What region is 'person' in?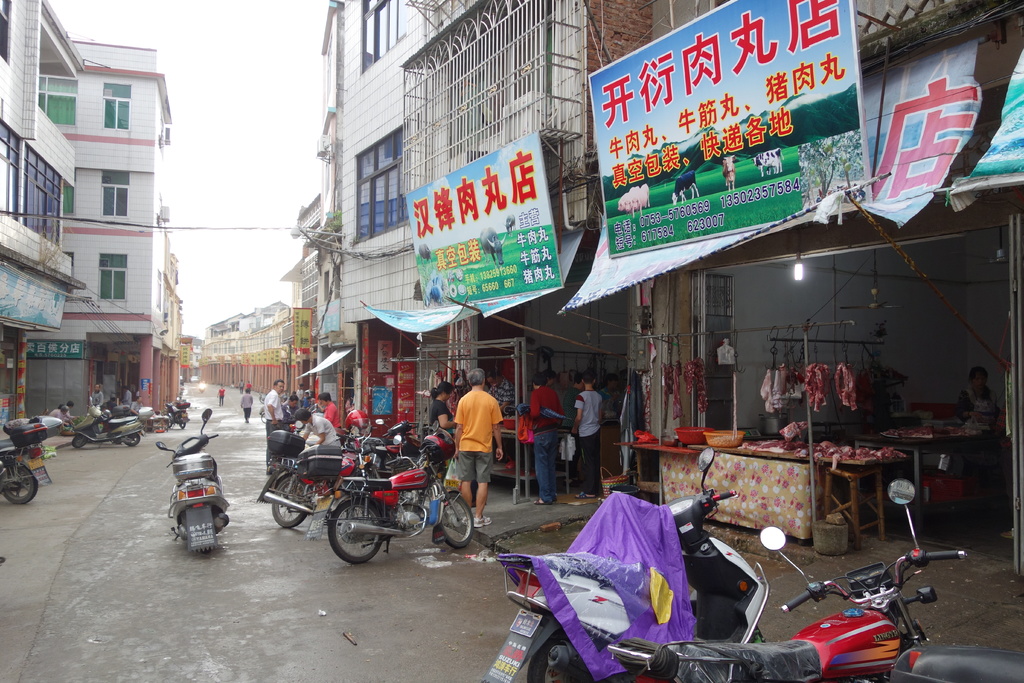
(348,394,353,418).
